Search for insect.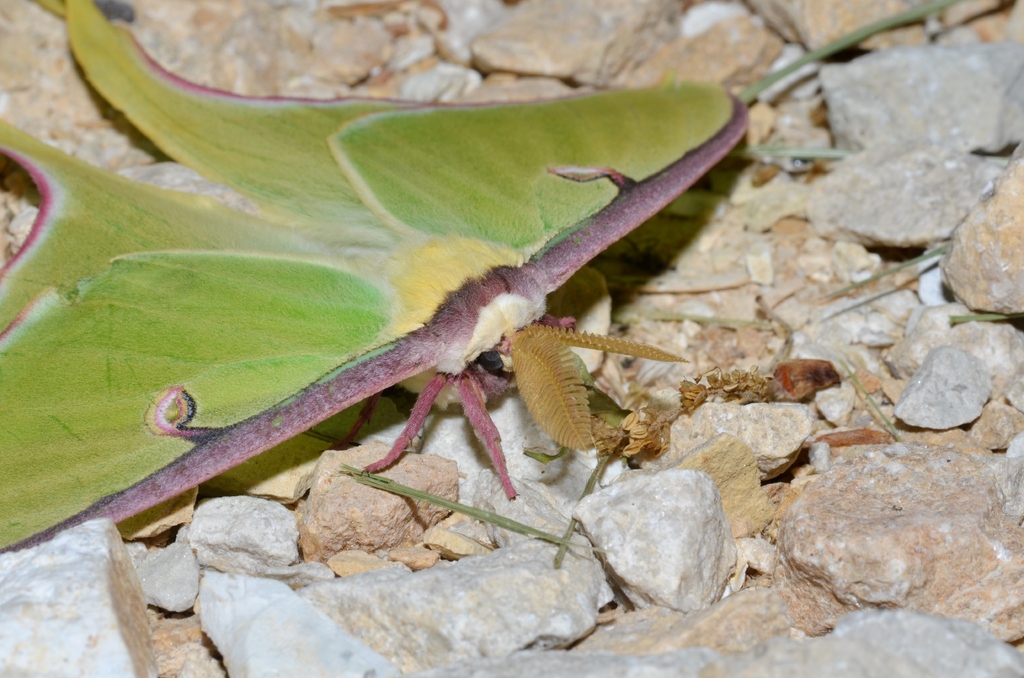
Found at 0 0 740 553.
